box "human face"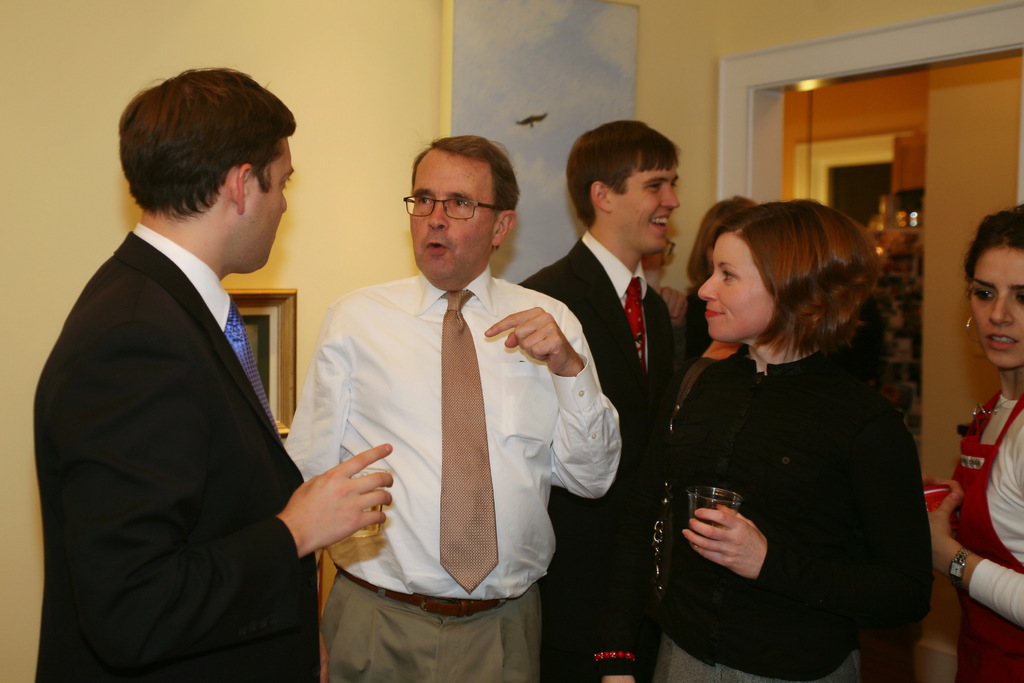
pyautogui.locateOnScreen(607, 163, 681, 252)
